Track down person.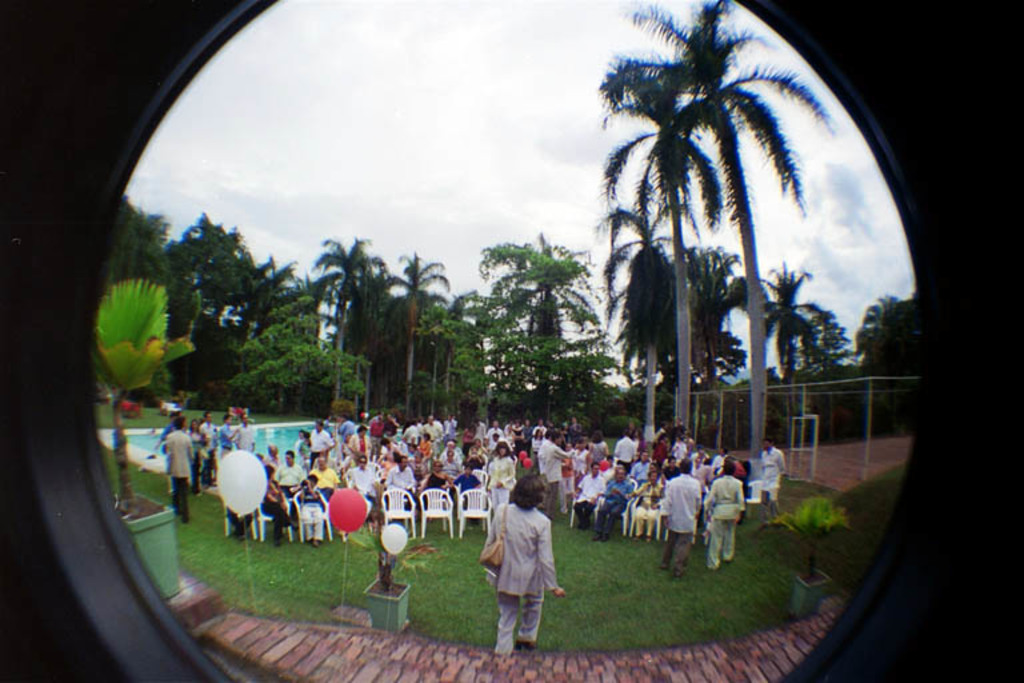
Tracked to BBox(607, 424, 637, 463).
